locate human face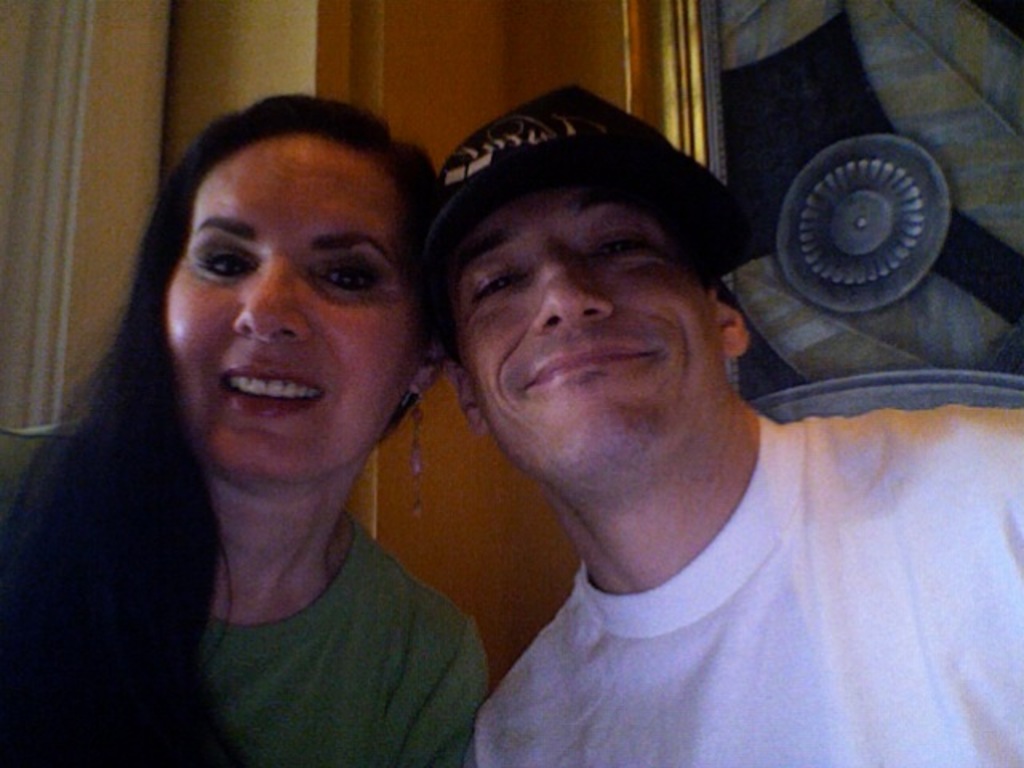
(445, 192, 723, 454)
